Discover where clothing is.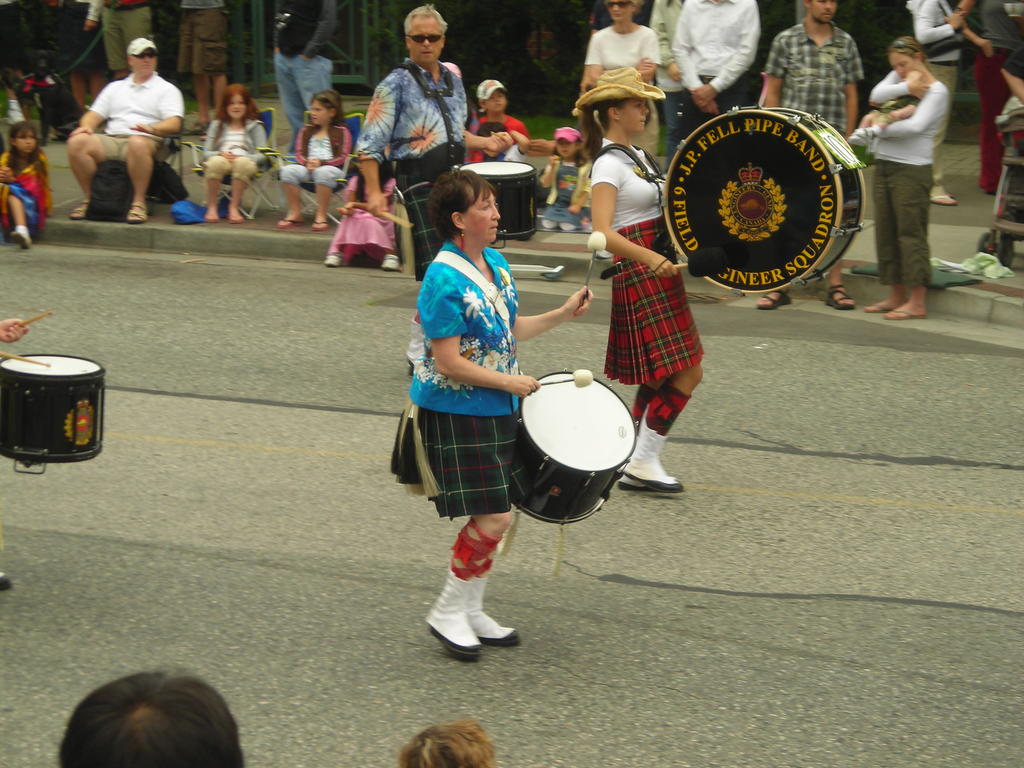
Discovered at box=[282, 128, 355, 193].
